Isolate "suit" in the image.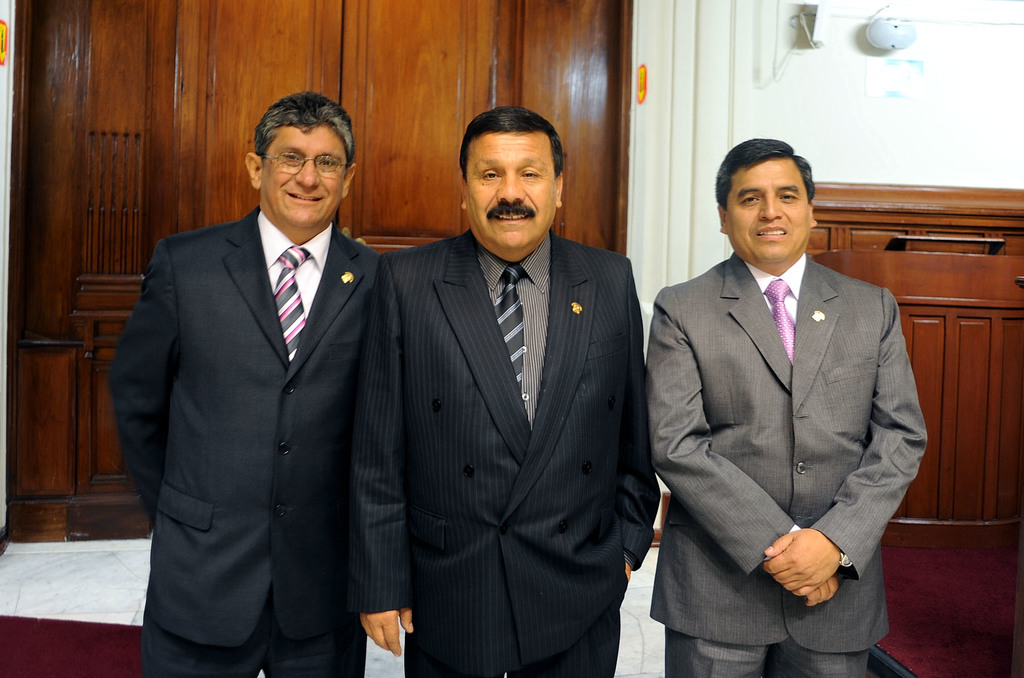
Isolated region: l=105, t=206, r=387, b=677.
